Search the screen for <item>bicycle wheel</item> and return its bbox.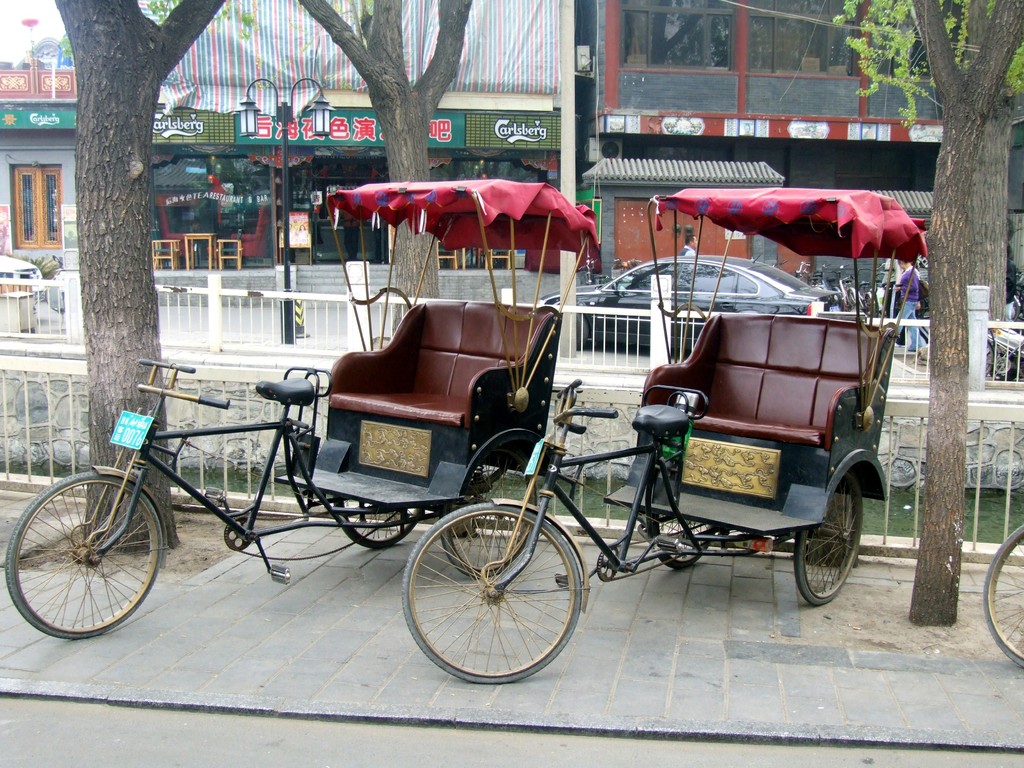
Found: [x1=648, y1=490, x2=717, y2=568].
